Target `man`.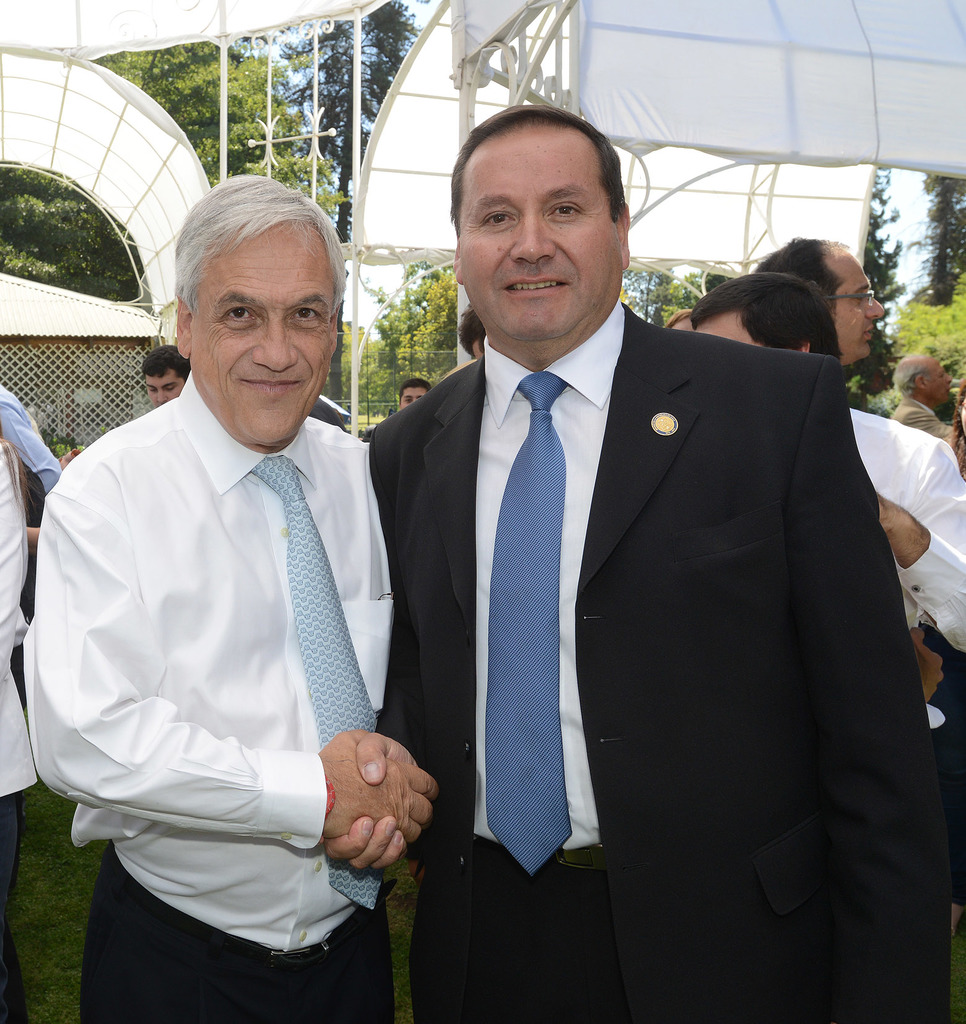
Target region: 396 376 433 408.
